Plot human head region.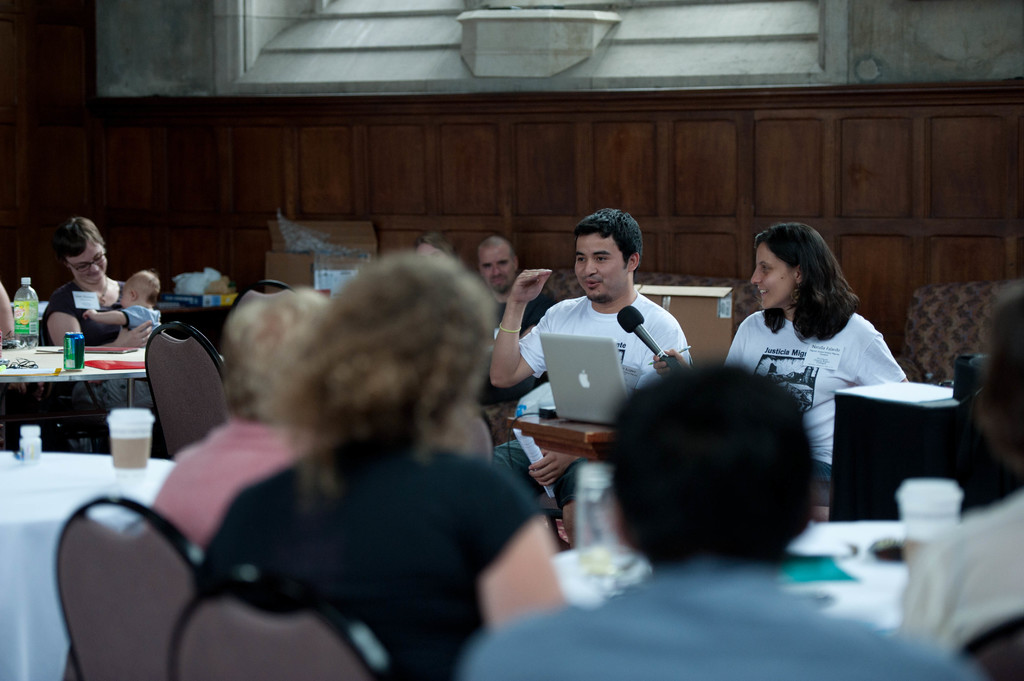
Plotted at Rect(576, 201, 657, 291).
